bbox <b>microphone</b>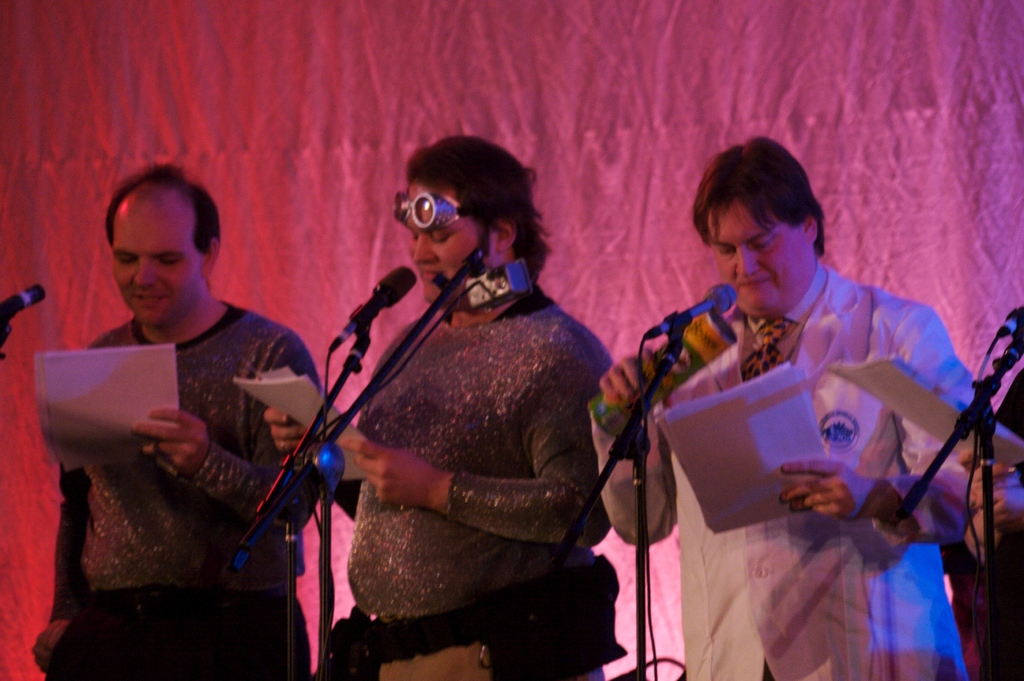
select_region(372, 261, 421, 312)
